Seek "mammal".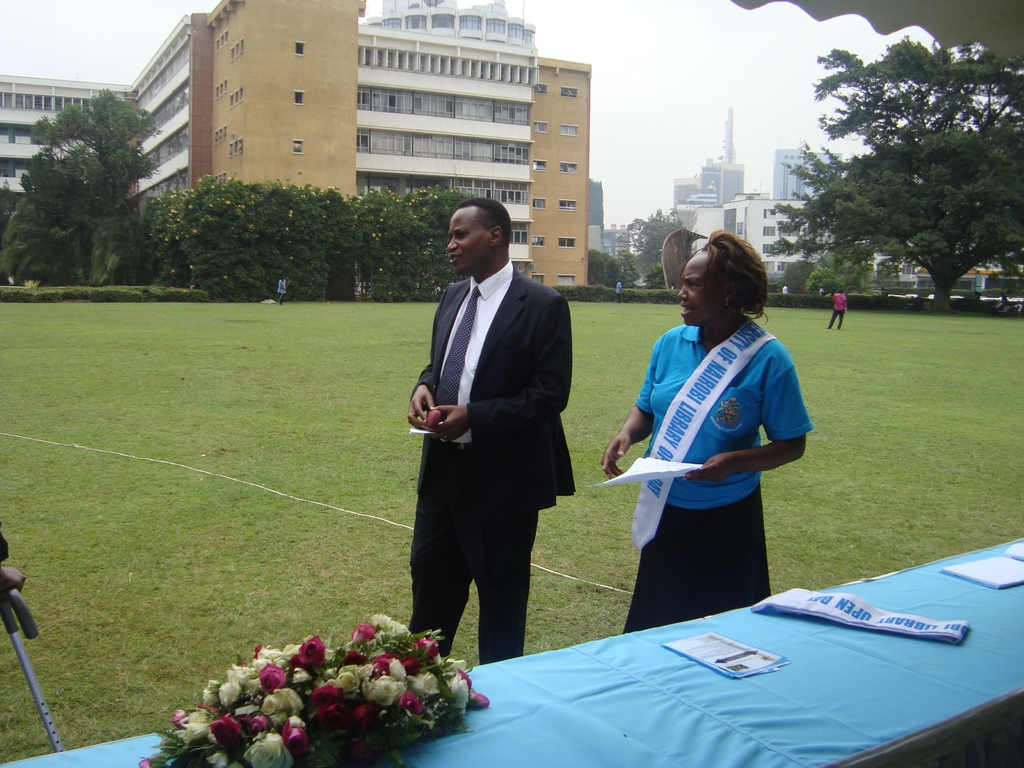
<bbox>412, 182, 589, 700</bbox>.
